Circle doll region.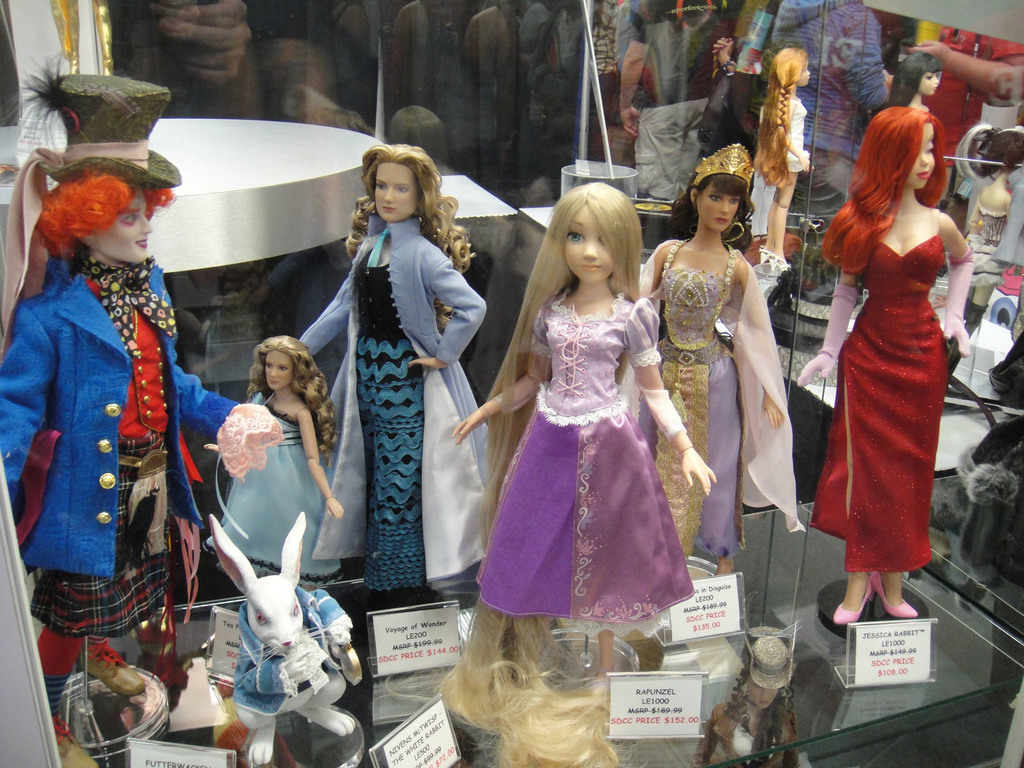
Region: box=[798, 100, 968, 631].
